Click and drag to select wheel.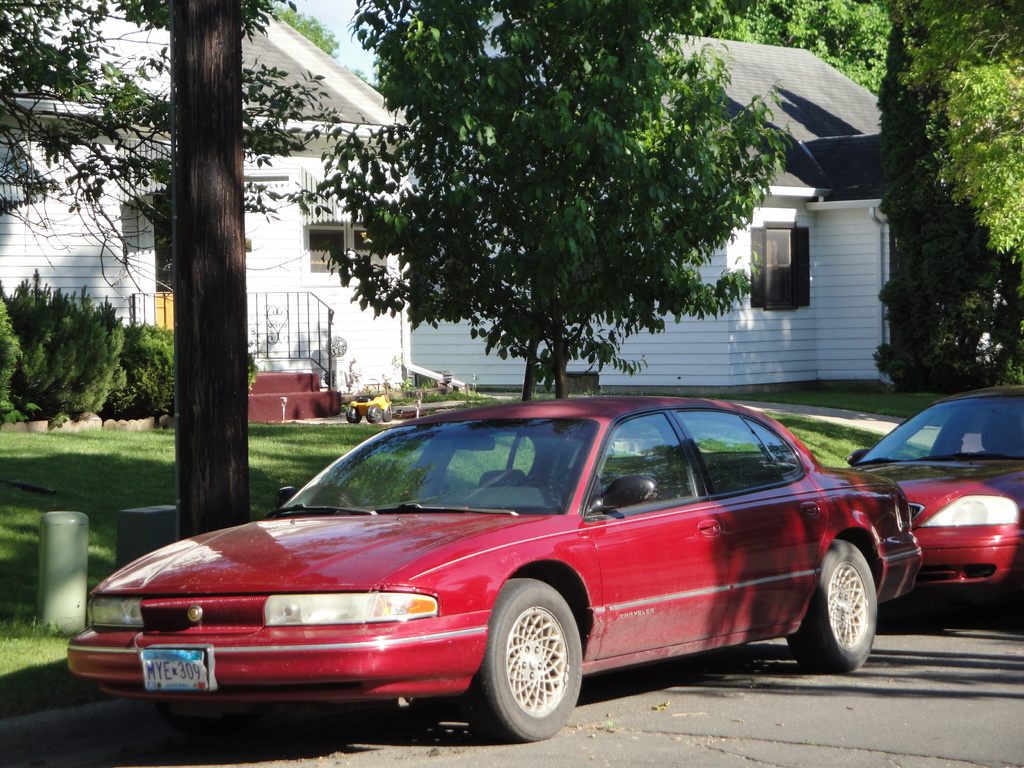
Selection: 366:404:385:423.
